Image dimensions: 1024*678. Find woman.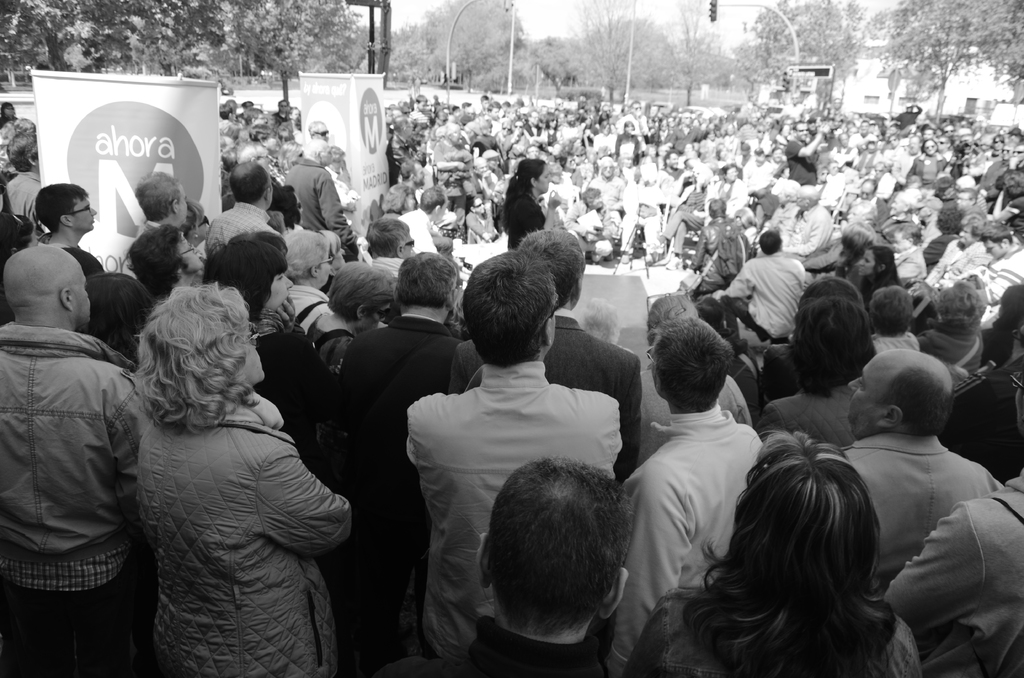
533/105/568/163.
